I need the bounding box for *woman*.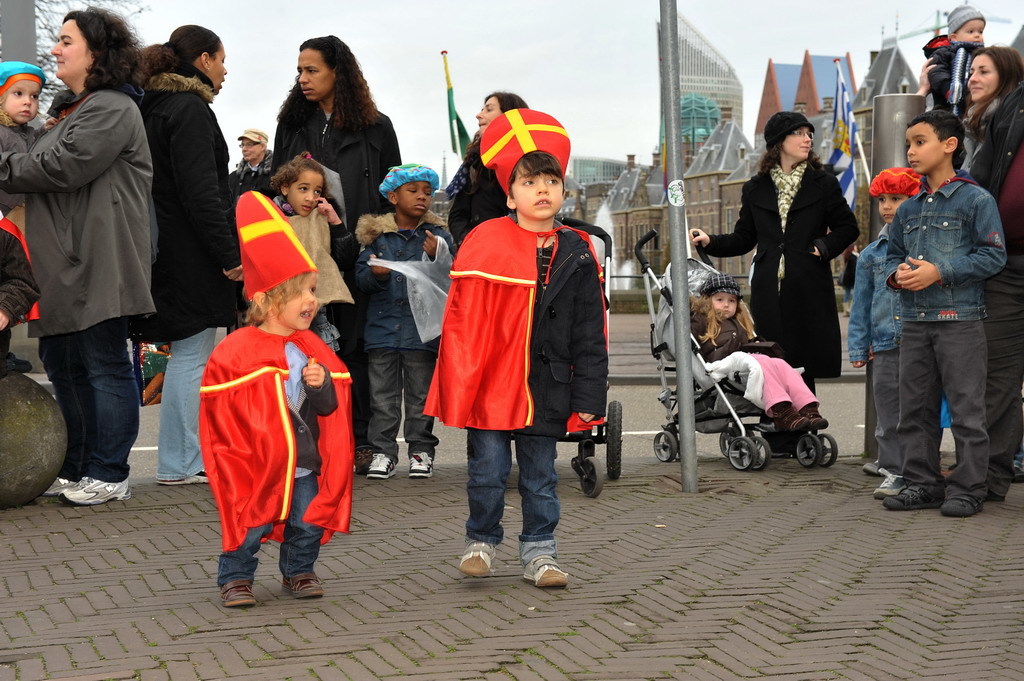
Here it is: [687, 110, 861, 457].
